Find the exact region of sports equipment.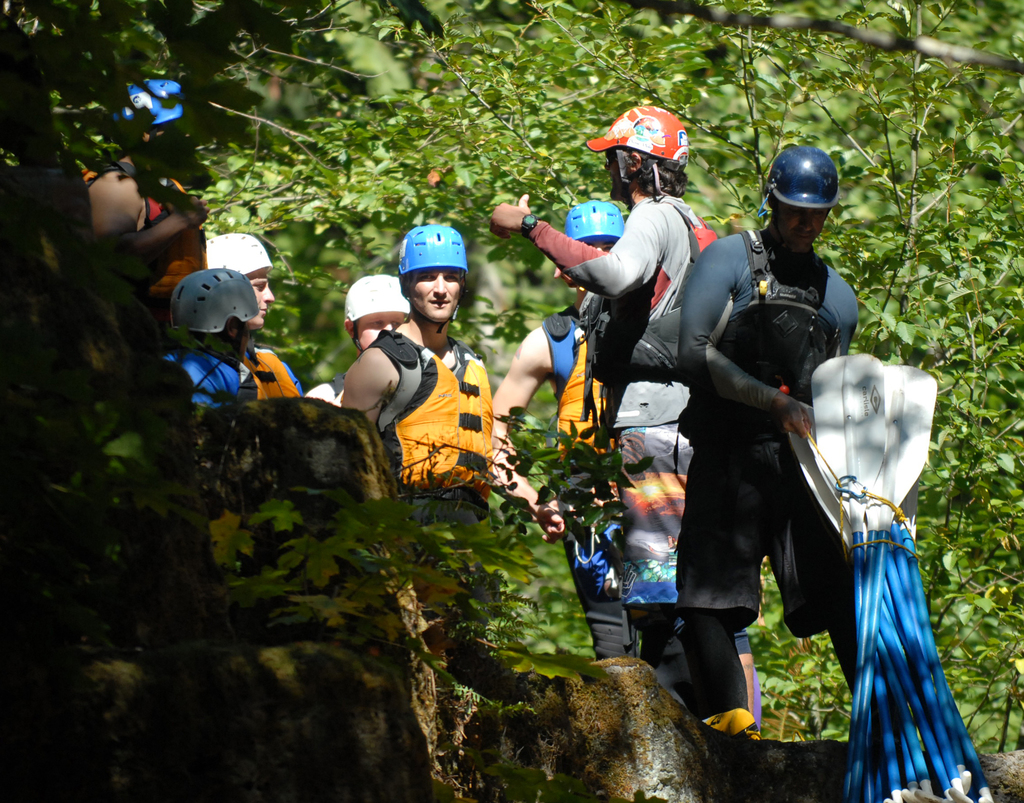
Exact region: 562 196 629 260.
